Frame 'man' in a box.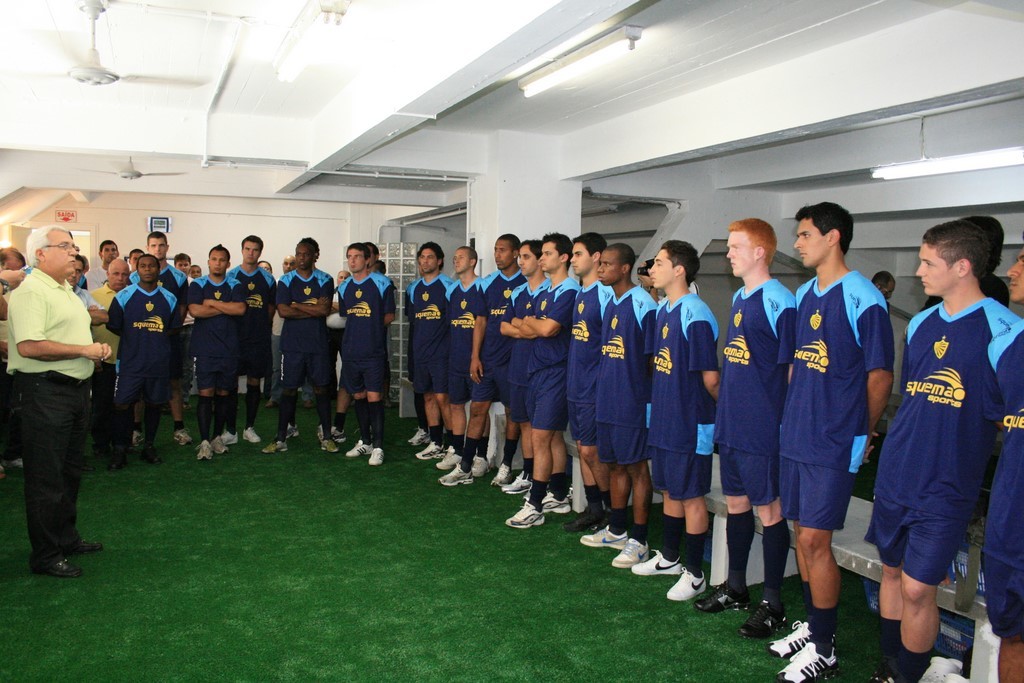
bbox=[281, 254, 298, 272].
